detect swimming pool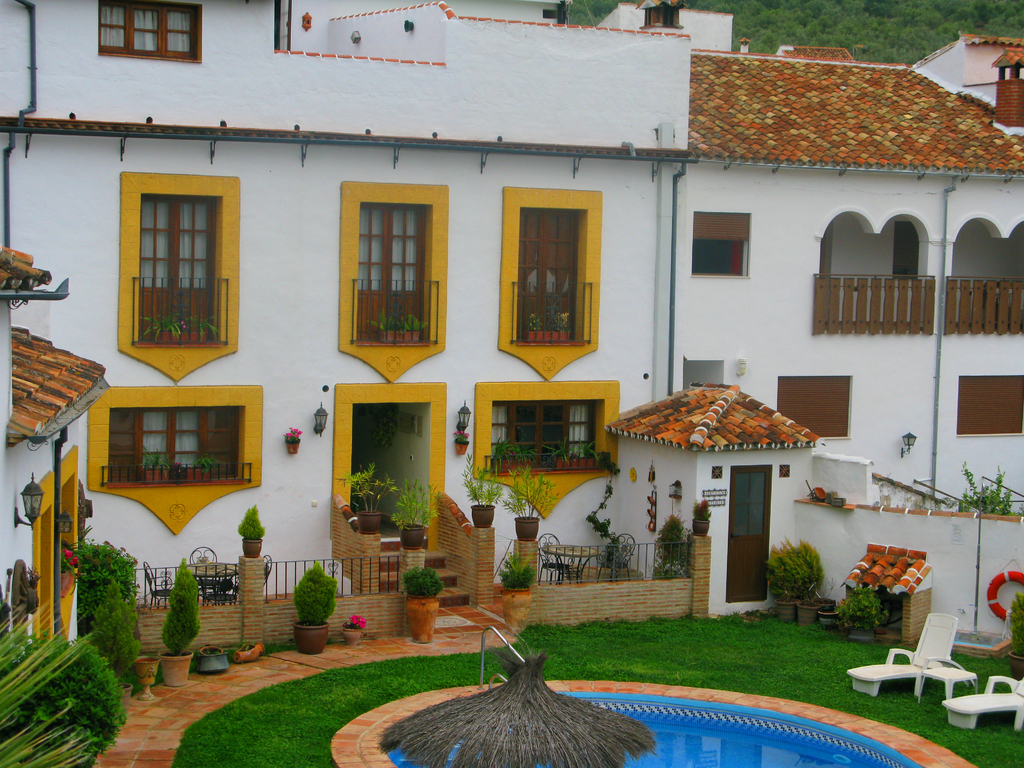
<bbox>384, 699, 924, 767</bbox>
